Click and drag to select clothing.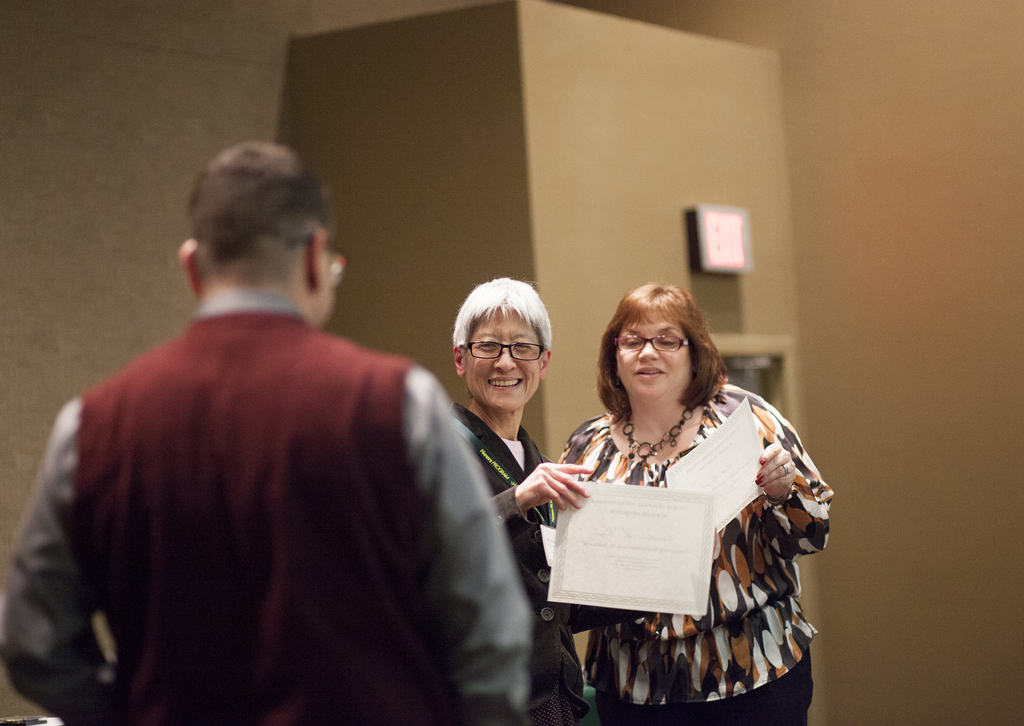
Selection: {"left": 0, "top": 291, "right": 530, "bottom": 725}.
